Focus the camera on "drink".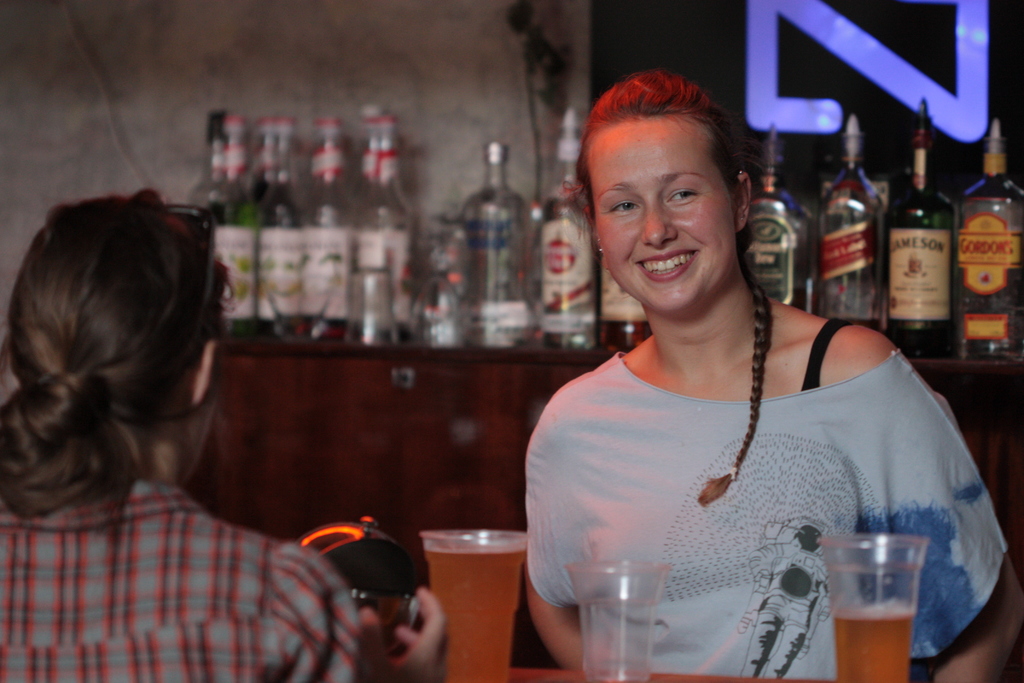
Focus region: [419,527,526,682].
